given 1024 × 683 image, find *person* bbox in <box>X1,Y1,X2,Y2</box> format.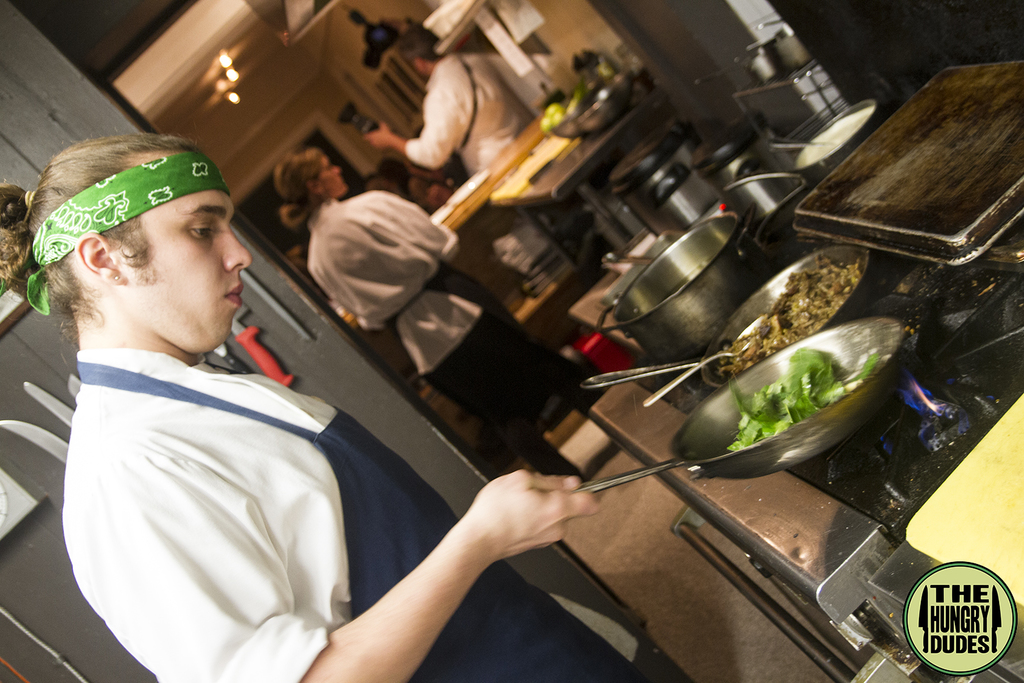
<box>49,110,499,682</box>.
